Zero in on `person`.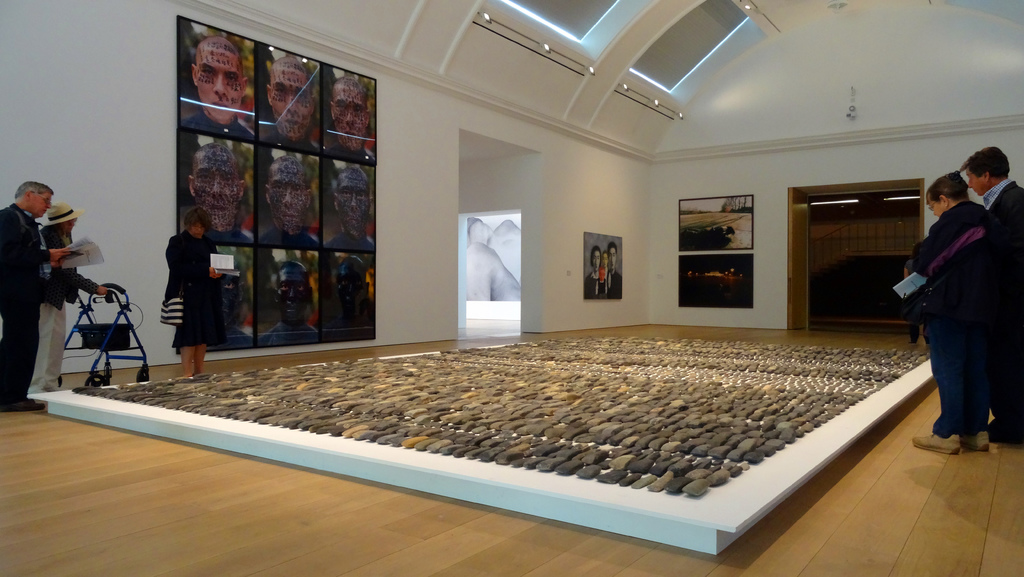
Zeroed in: (x1=324, y1=74, x2=376, y2=159).
